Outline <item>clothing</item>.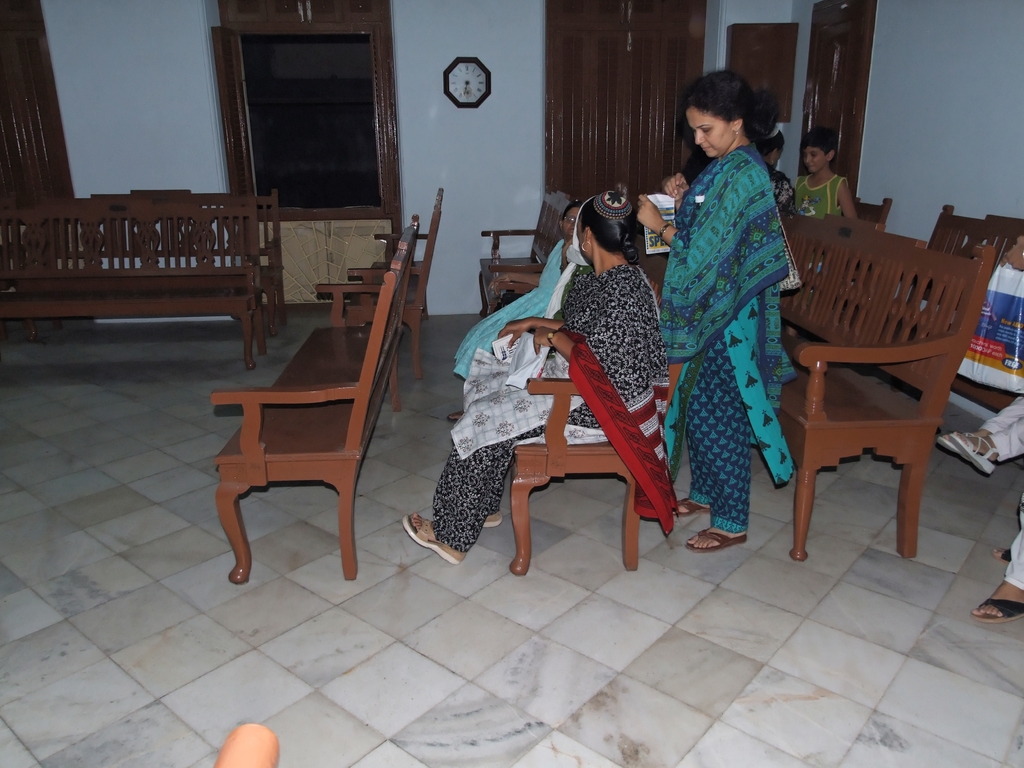
Outline: [454,245,573,384].
